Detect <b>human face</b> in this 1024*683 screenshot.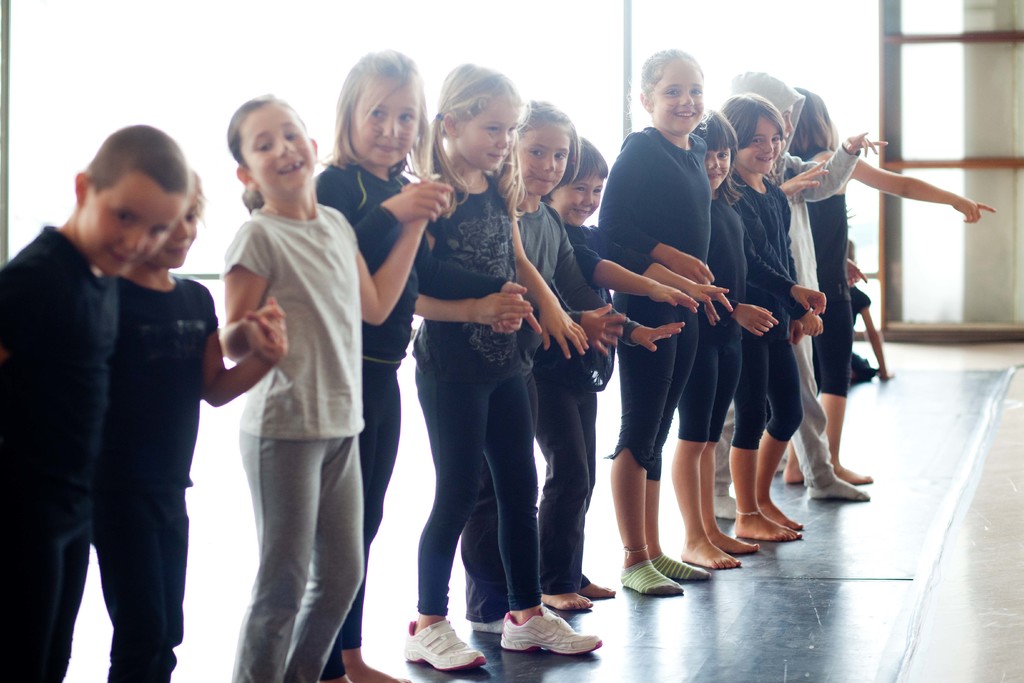
Detection: detection(652, 63, 708, 142).
